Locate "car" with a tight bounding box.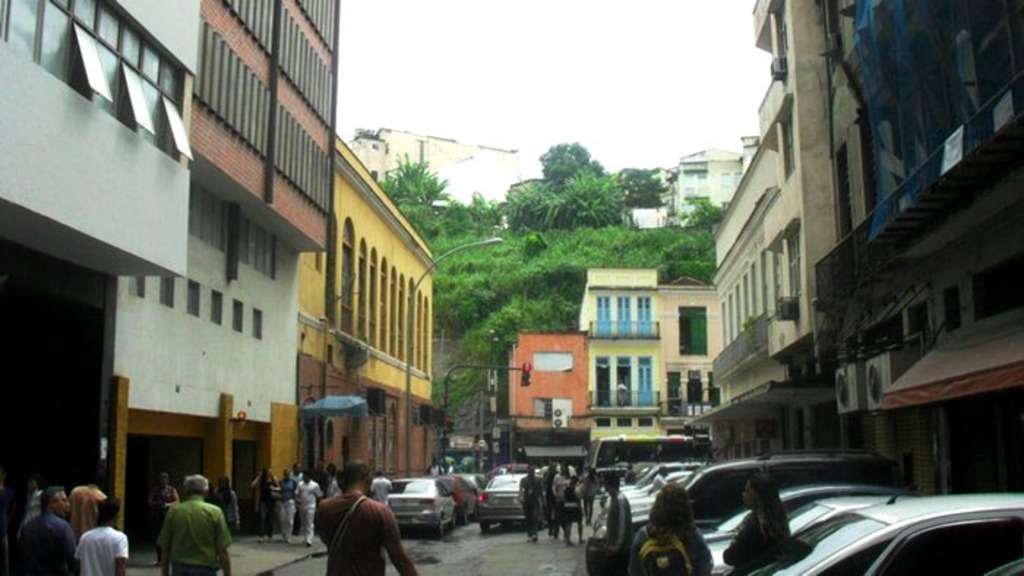
{"left": 477, "top": 466, "right": 535, "bottom": 529}.
